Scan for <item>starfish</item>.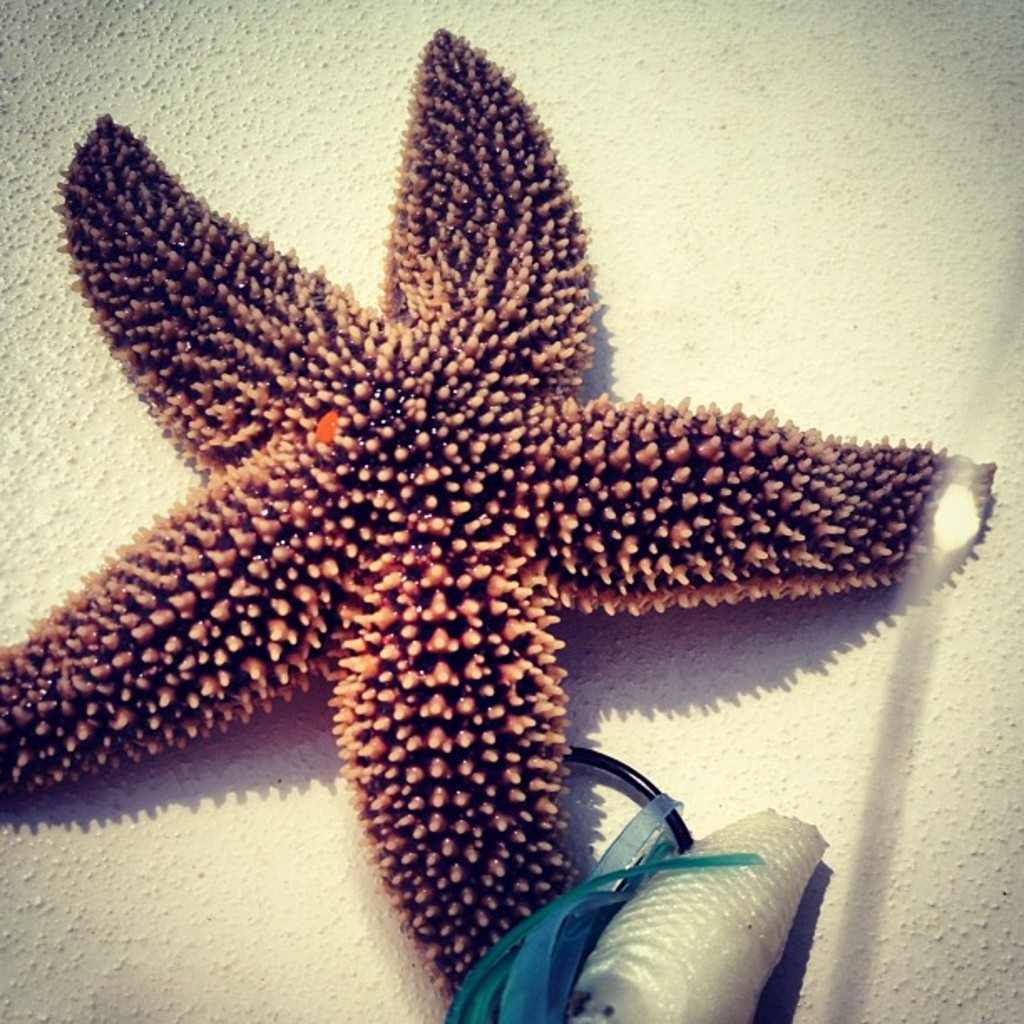
Scan result: rect(0, 30, 996, 1007).
